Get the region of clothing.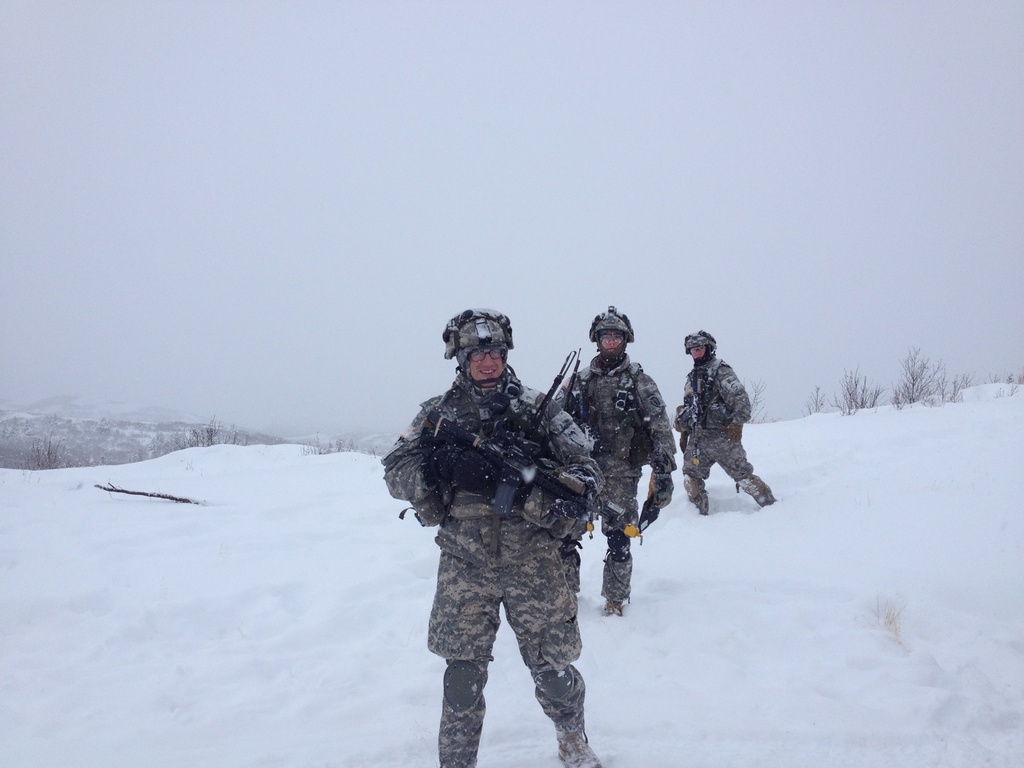
pyautogui.locateOnScreen(379, 374, 605, 767).
